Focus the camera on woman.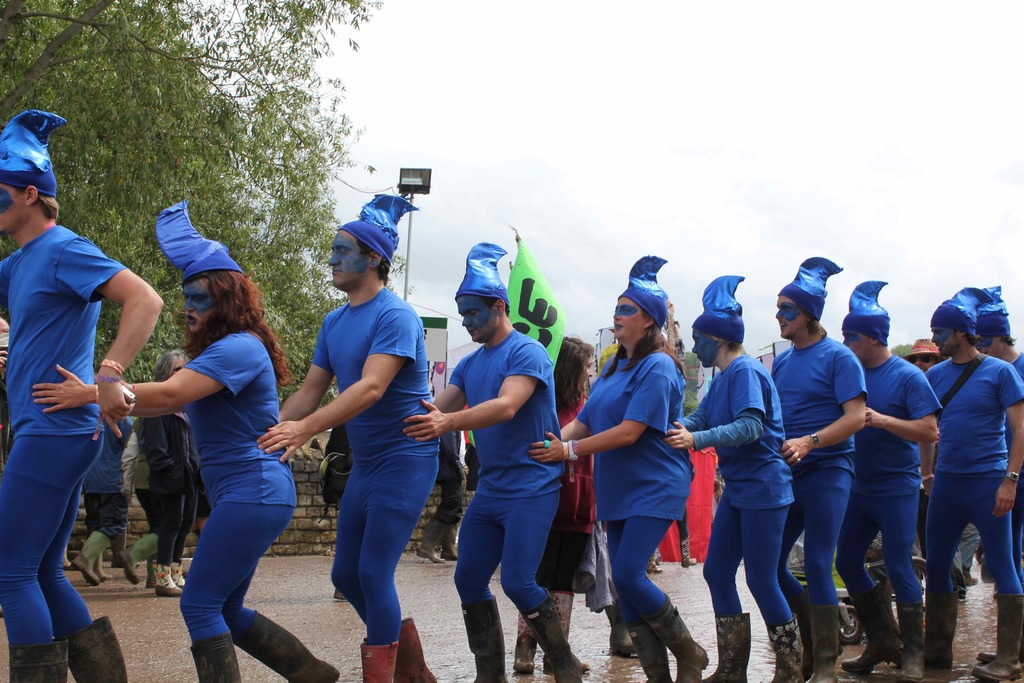
Focus region: 135, 350, 194, 605.
